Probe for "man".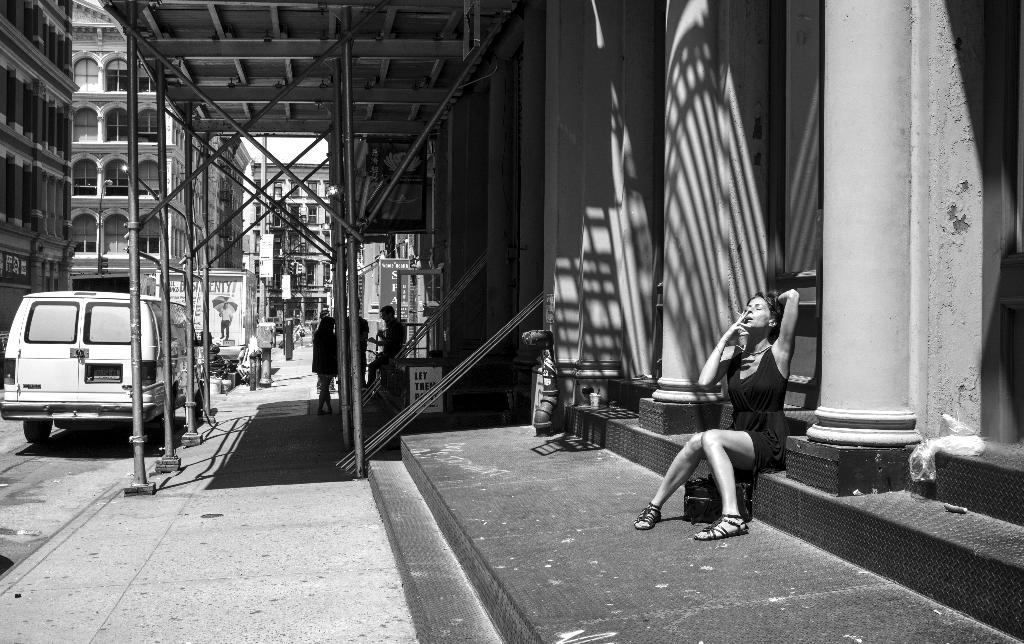
Probe result: l=218, t=298, r=234, b=342.
